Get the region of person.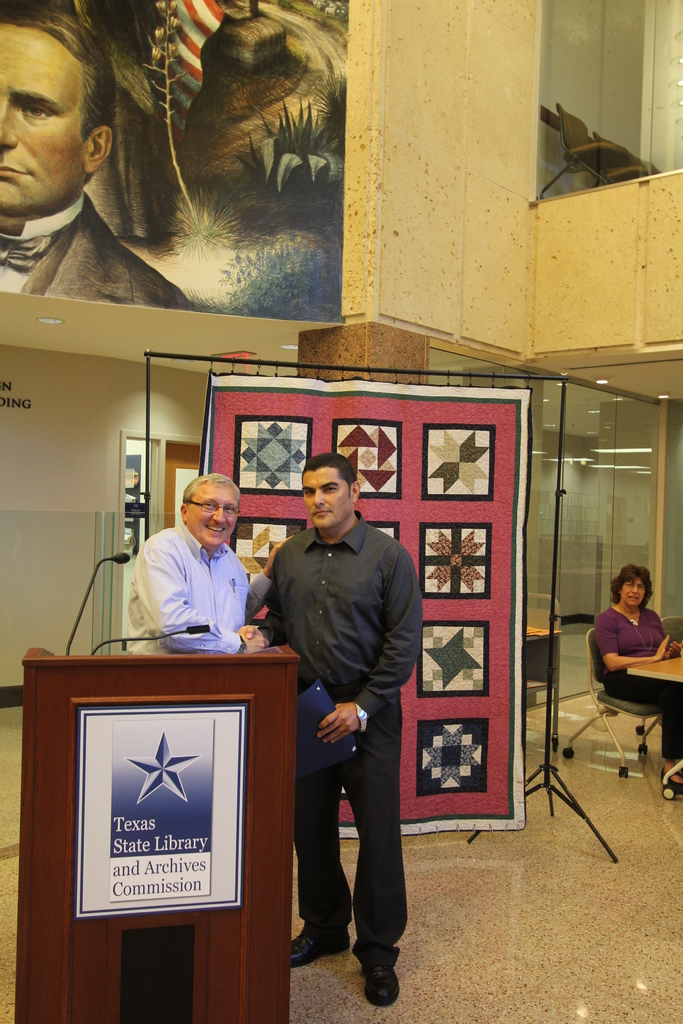
bbox=(121, 474, 294, 655).
